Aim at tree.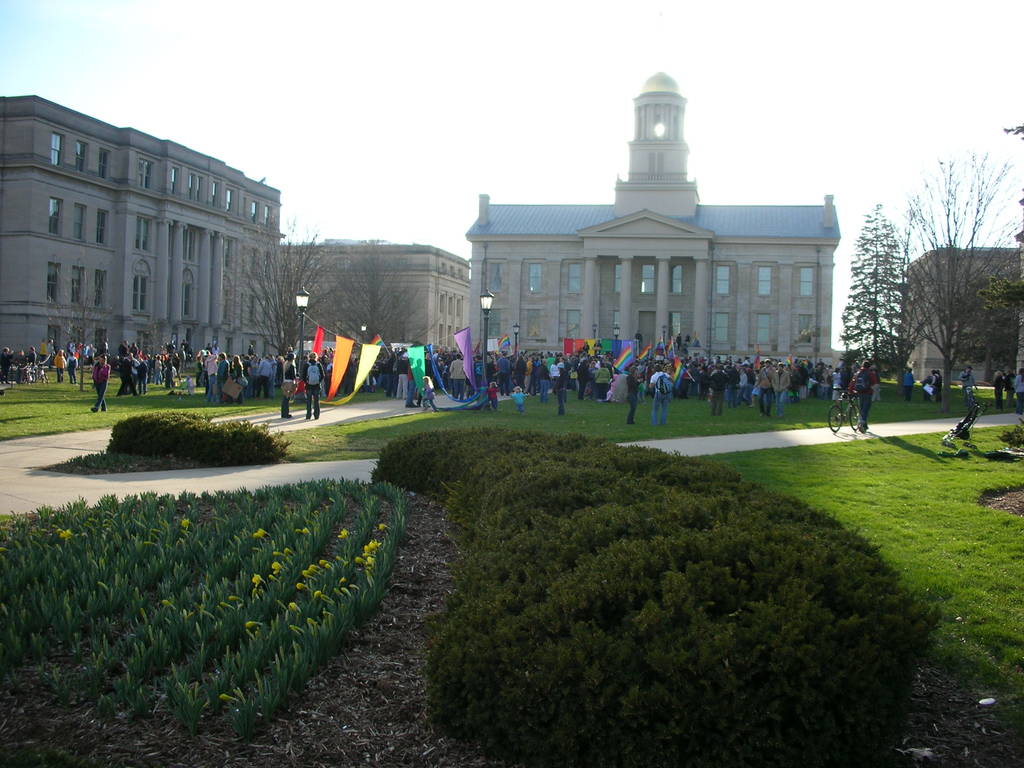
Aimed at x1=341, y1=230, x2=419, y2=349.
